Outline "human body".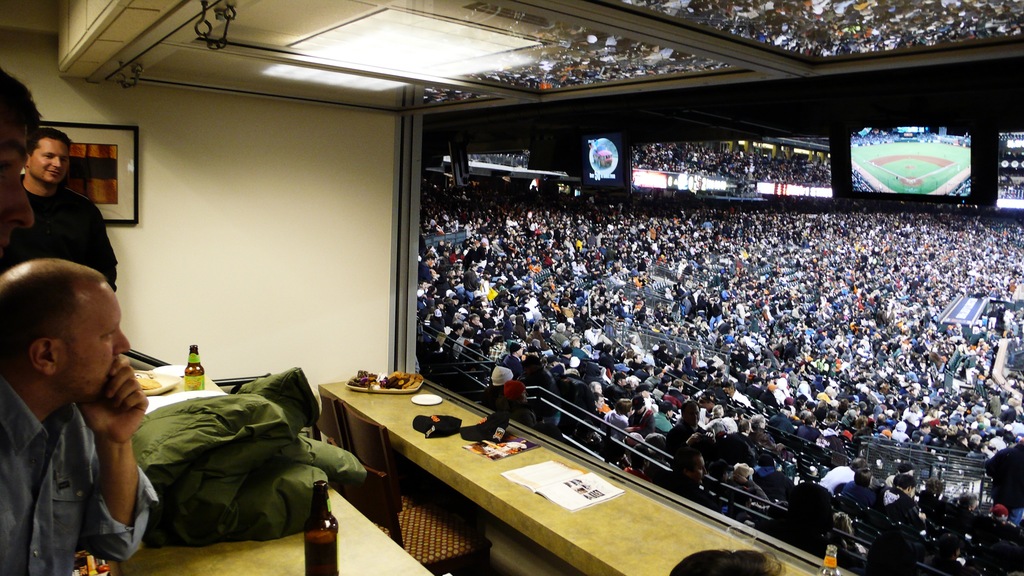
Outline: (left=762, top=287, right=792, bottom=311).
